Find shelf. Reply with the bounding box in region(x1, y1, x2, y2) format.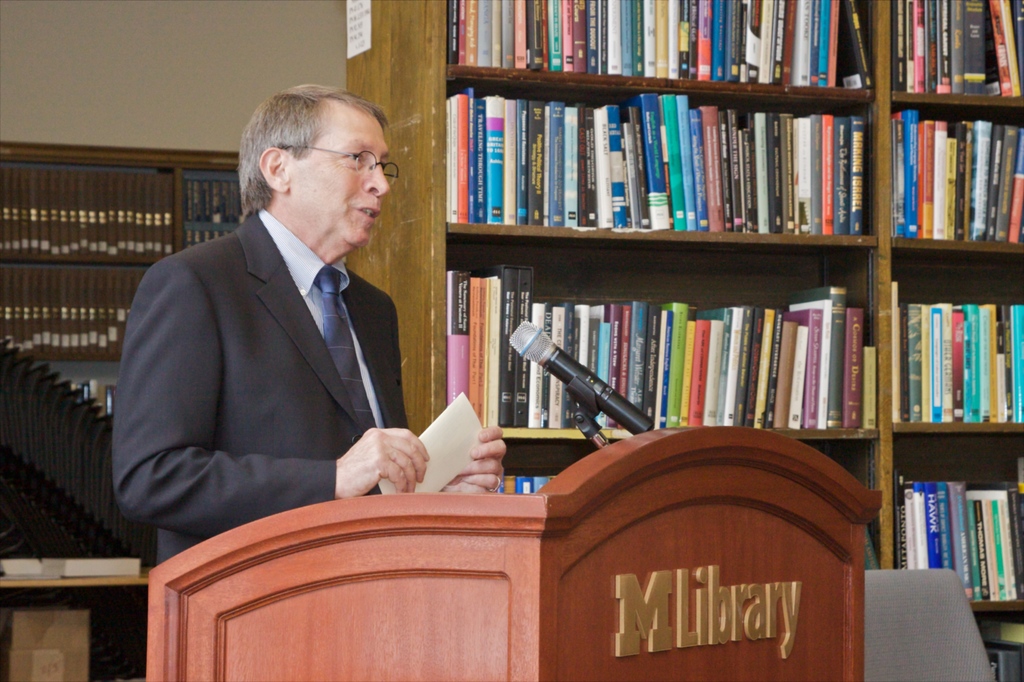
region(479, 438, 606, 496).
